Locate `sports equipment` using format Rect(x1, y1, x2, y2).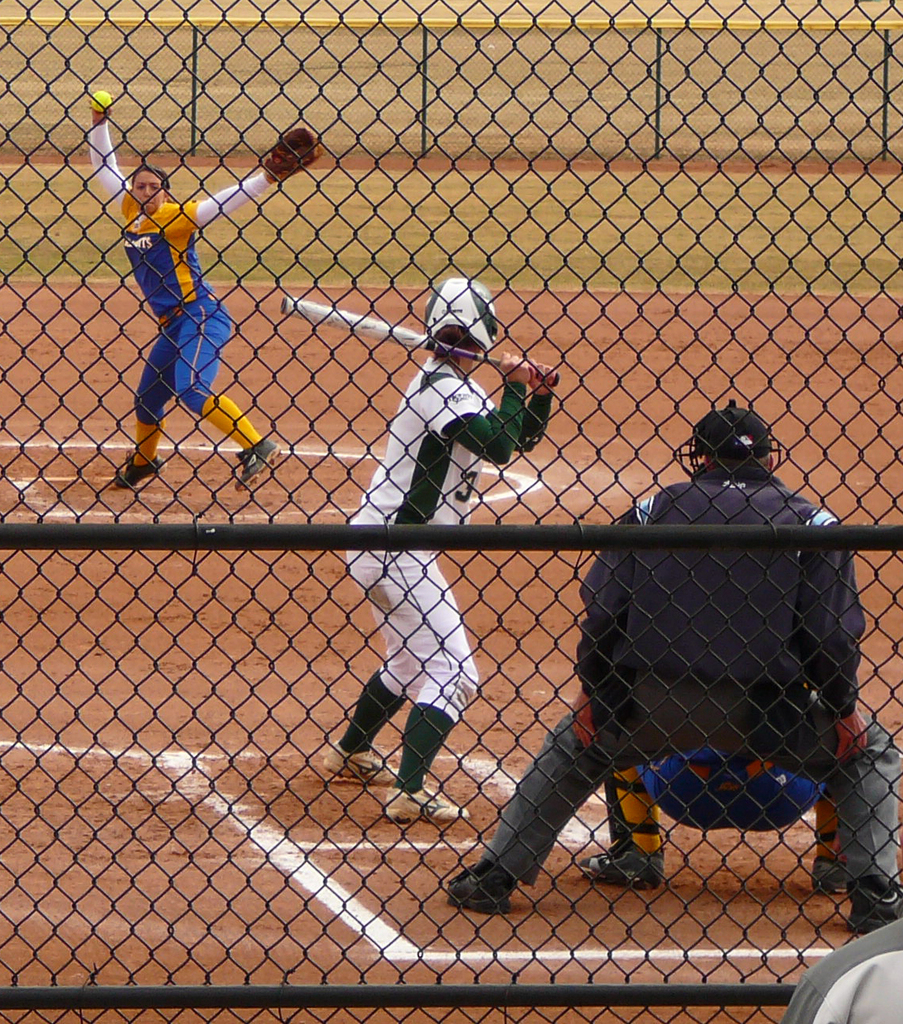
Rect(585, 839, 660, 889).
